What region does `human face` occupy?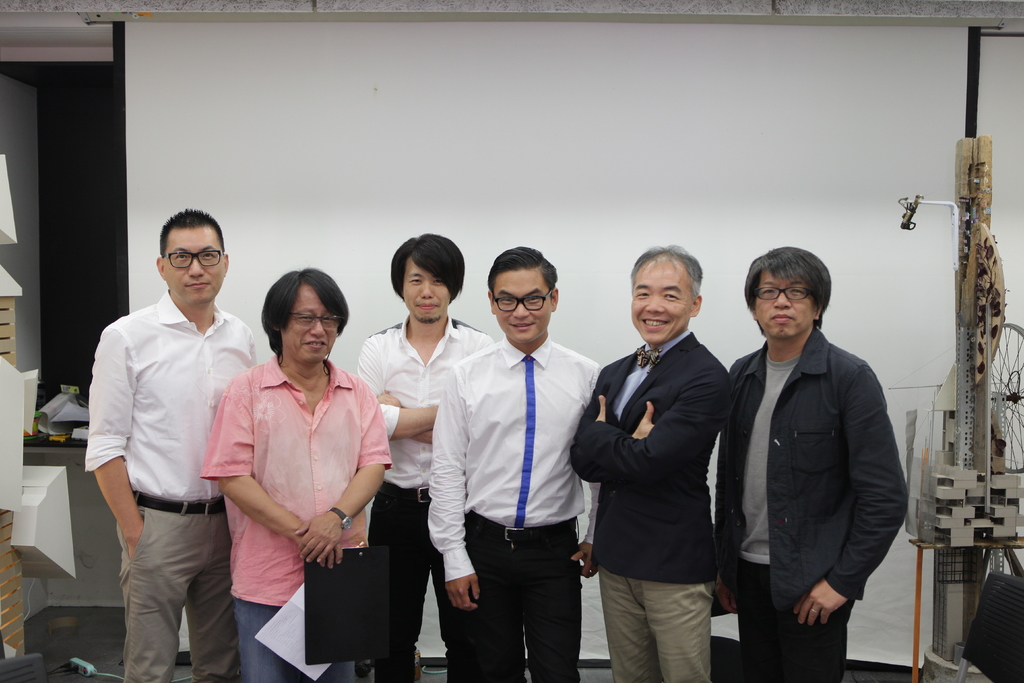
bbox(162, 225, 232, 317).
